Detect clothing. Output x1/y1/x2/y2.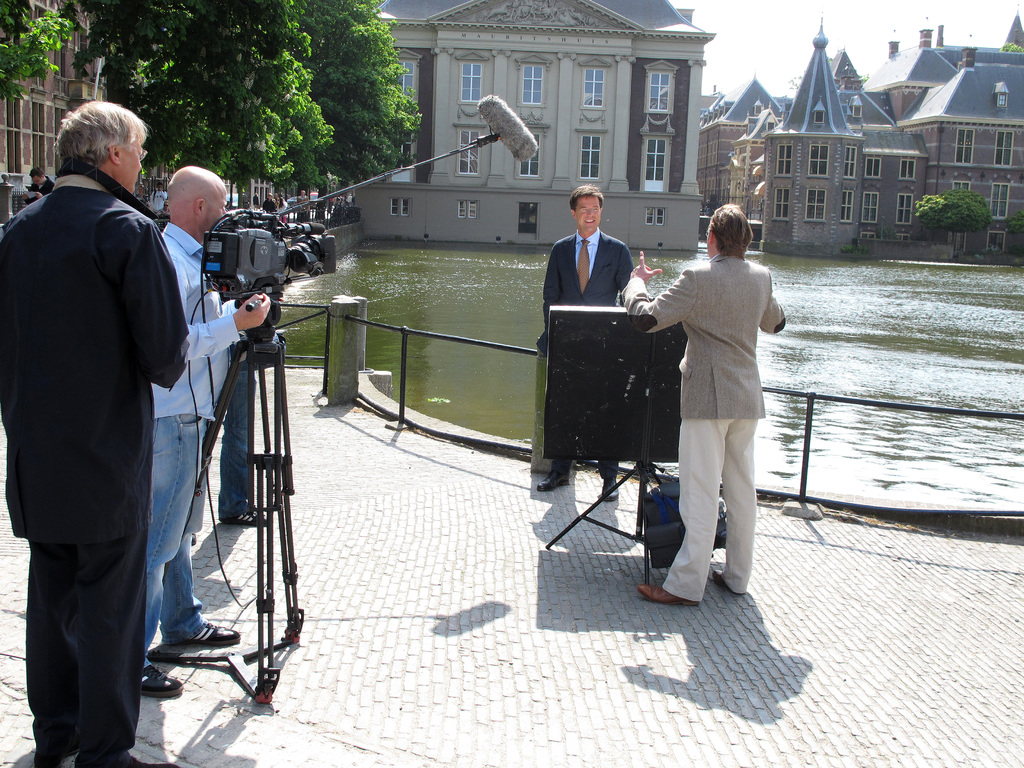
276/197/287/225.
